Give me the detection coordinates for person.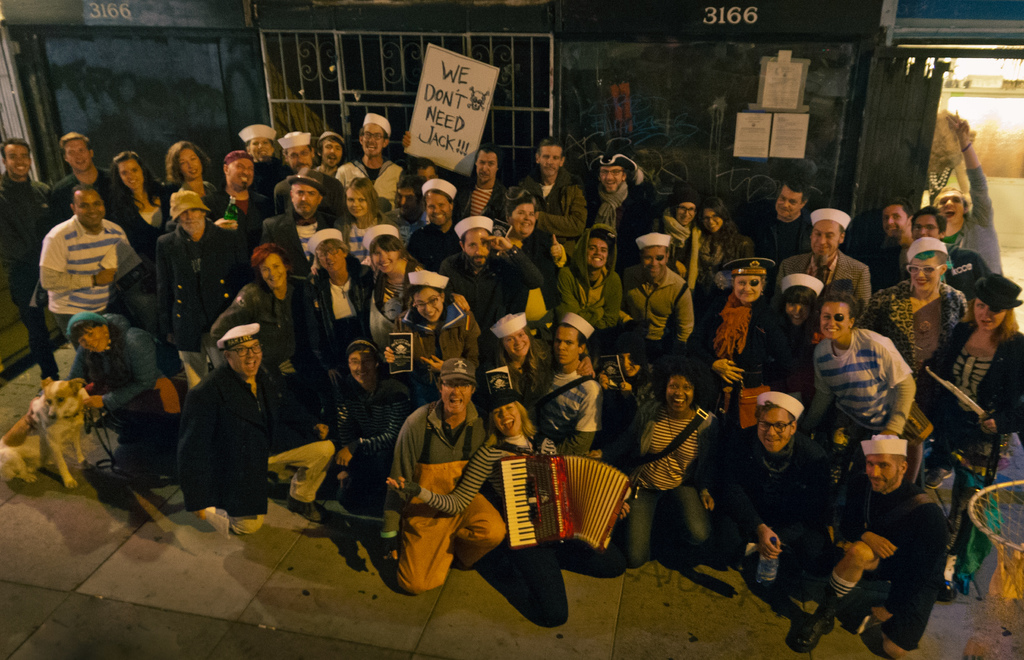
x1=301 y1=136 x2=362 y2=196.
